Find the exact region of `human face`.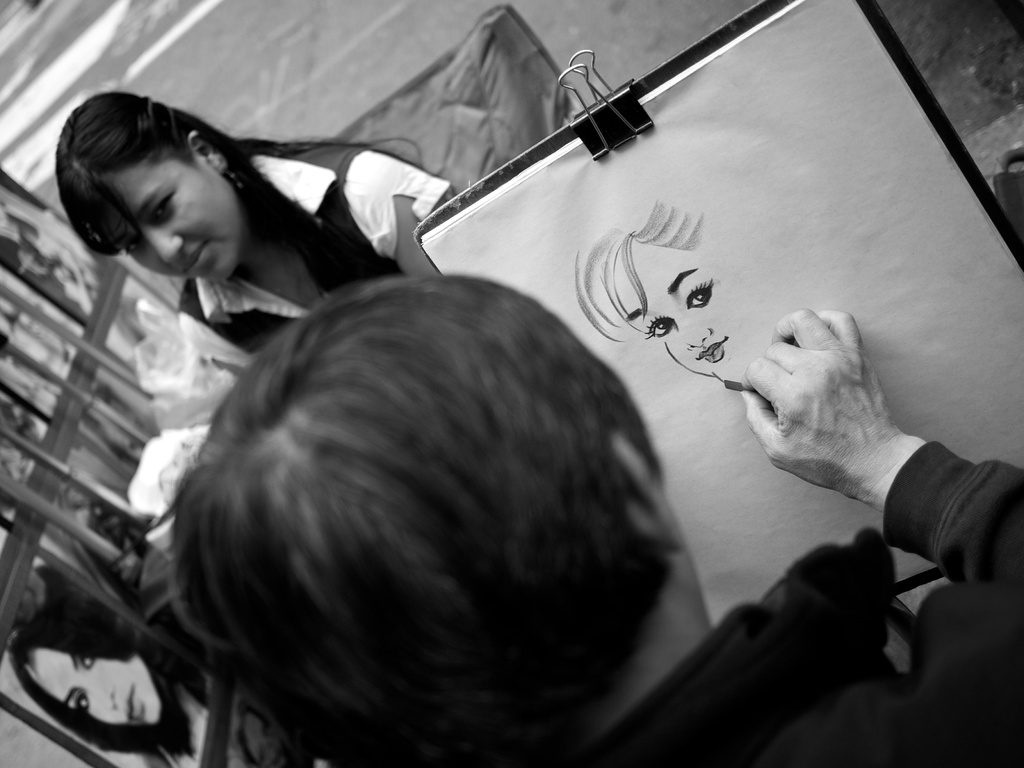
Exact region: bbox=(621, 240, 739, 381).
